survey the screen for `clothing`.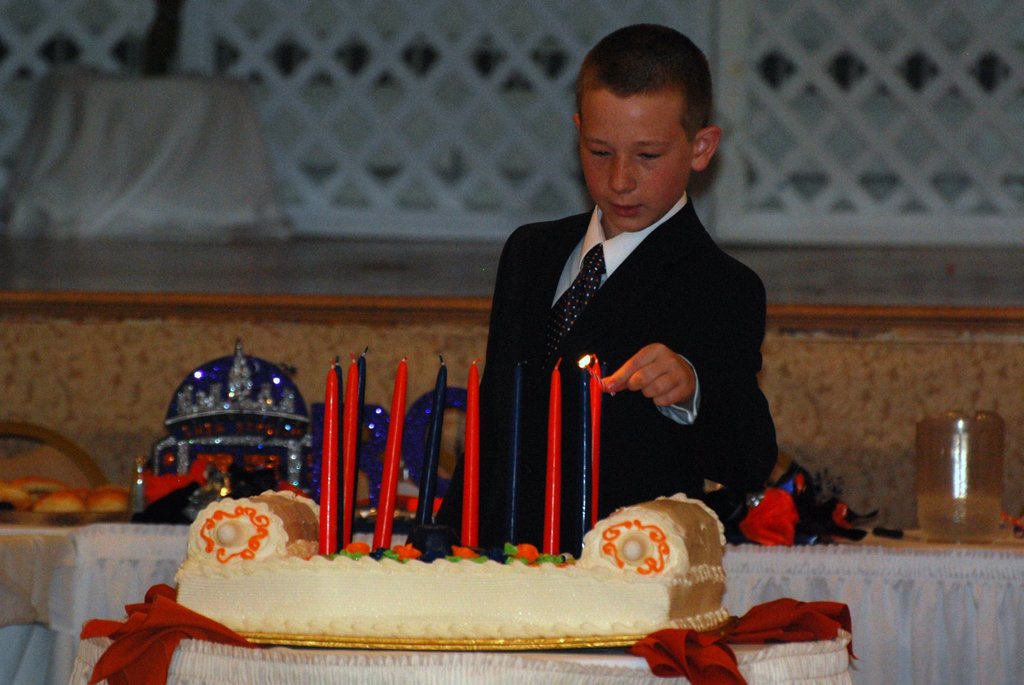
Survey found: [left=437, top=147, right=782, bottom=551].
